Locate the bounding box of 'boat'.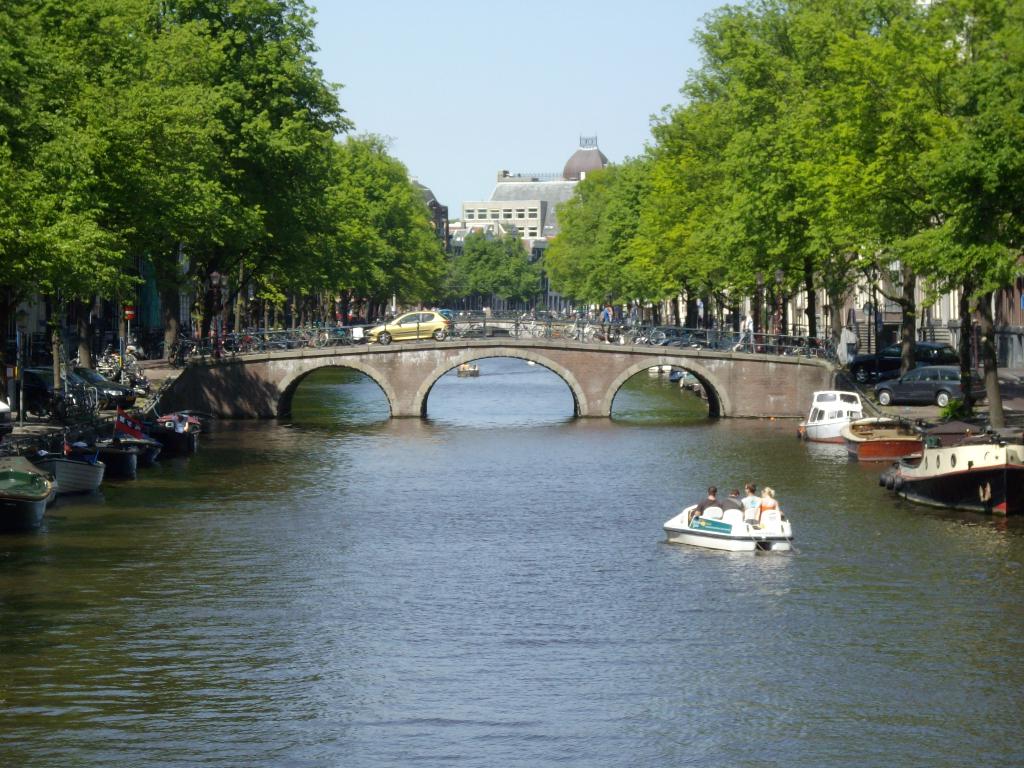
Bounding box: detection(103, 442, 139, 477).
